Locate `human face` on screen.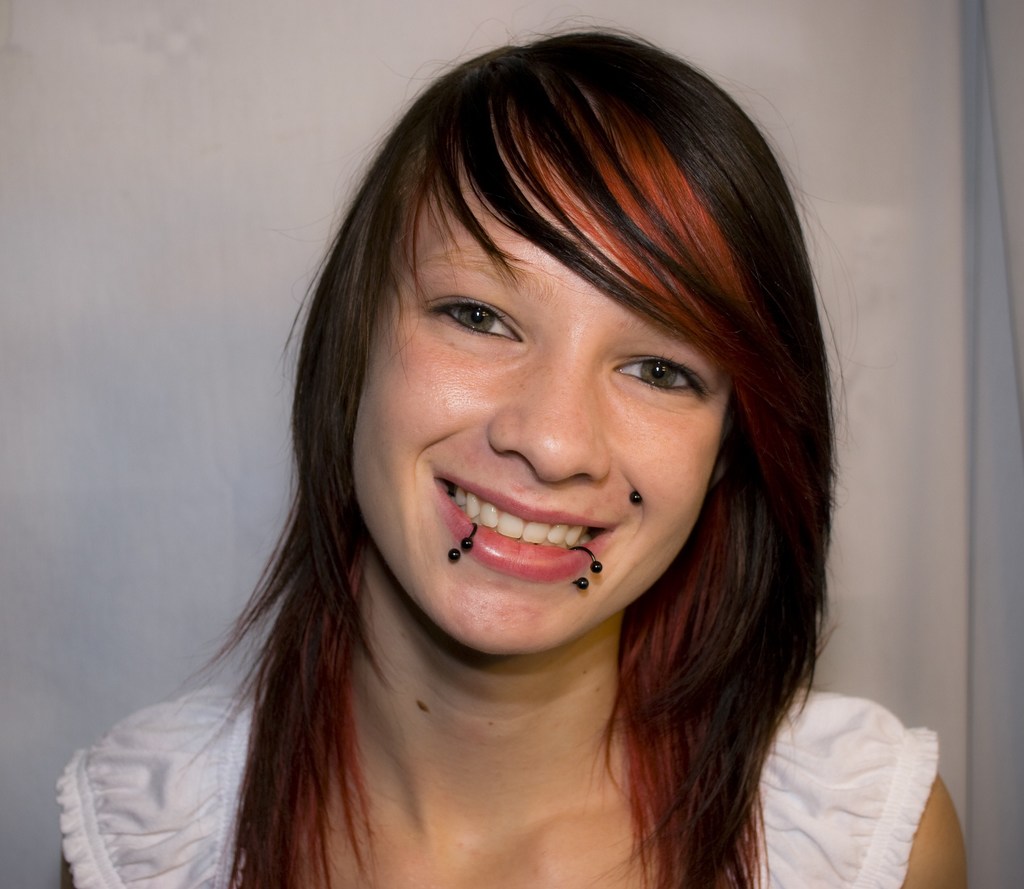
On screen at <box>355,148,750,650</box>.
